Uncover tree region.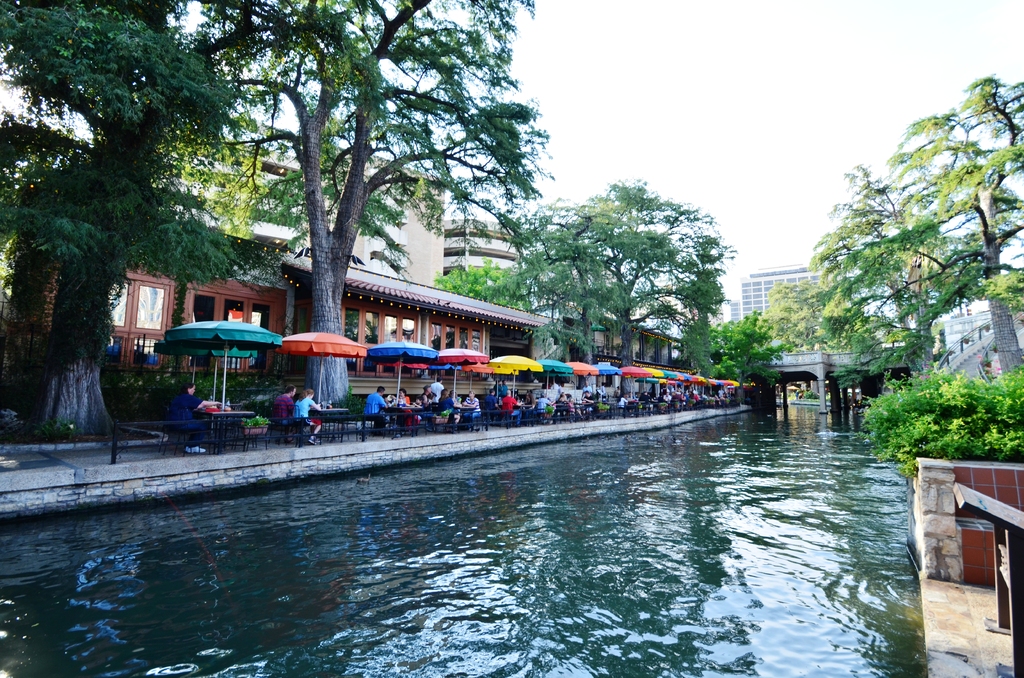
Uncovered: Rect(798, 77, 1023, 388).
